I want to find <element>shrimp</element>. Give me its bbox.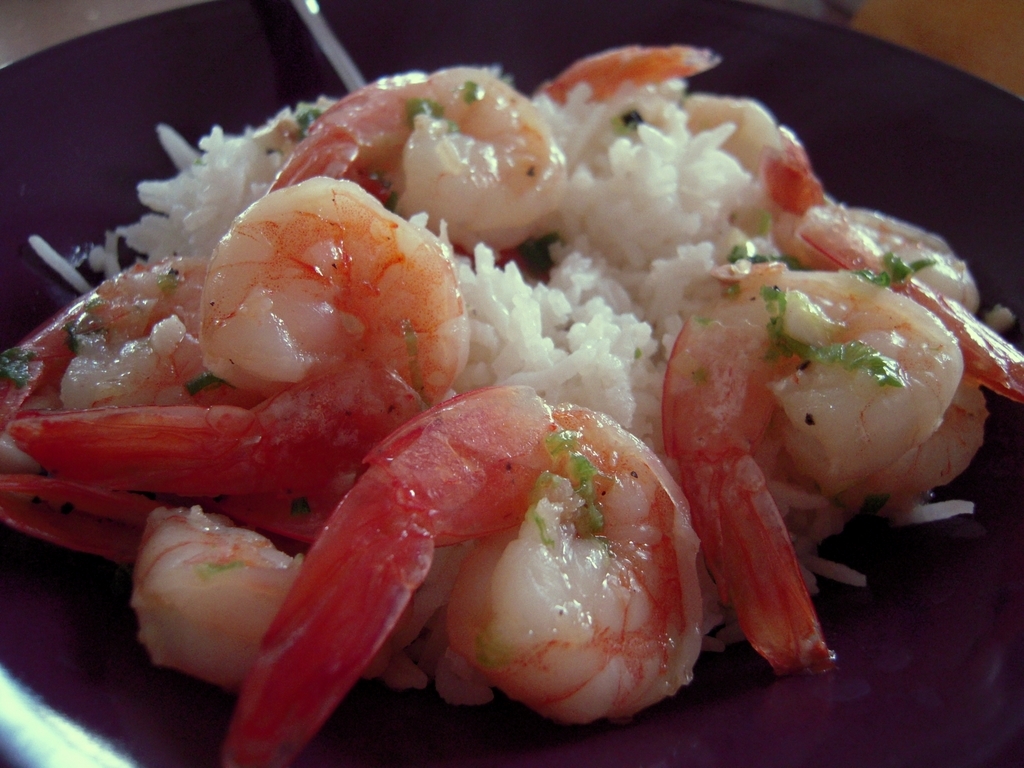
l=147, t=504, r=381, b=691.
